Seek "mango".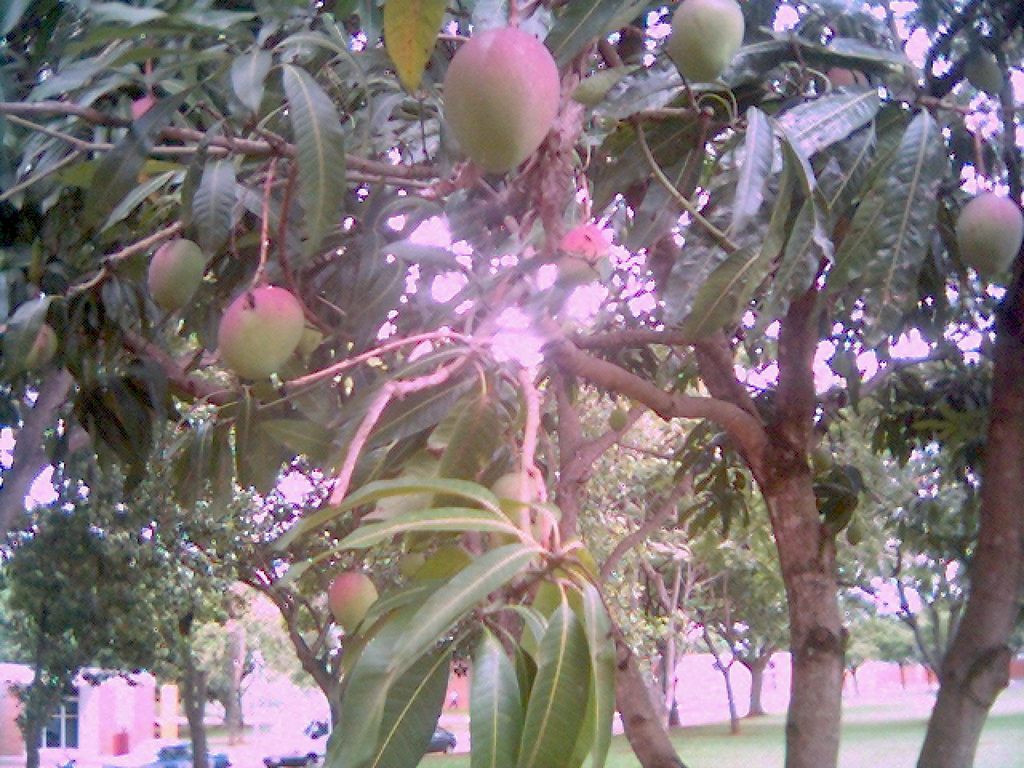
x1=329, y1=570, x2=378, y2=638.
